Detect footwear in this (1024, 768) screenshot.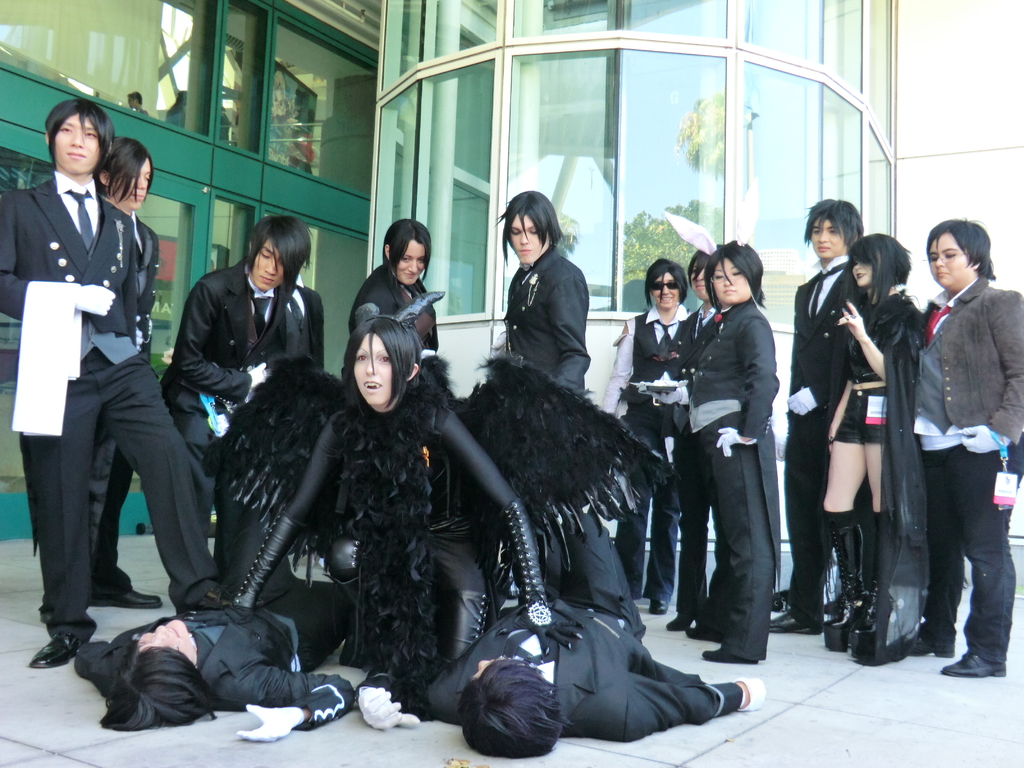
Detection: box=[771, 590, 794, 610].
